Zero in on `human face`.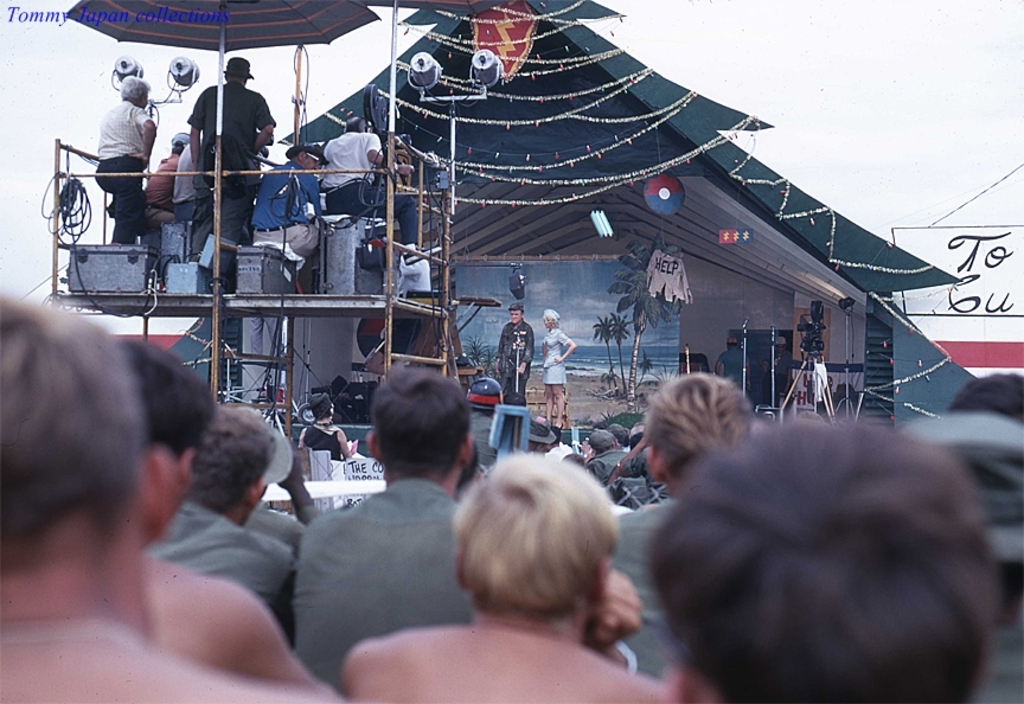
Zeroed in: select_region(776, 345, 783, 352).
